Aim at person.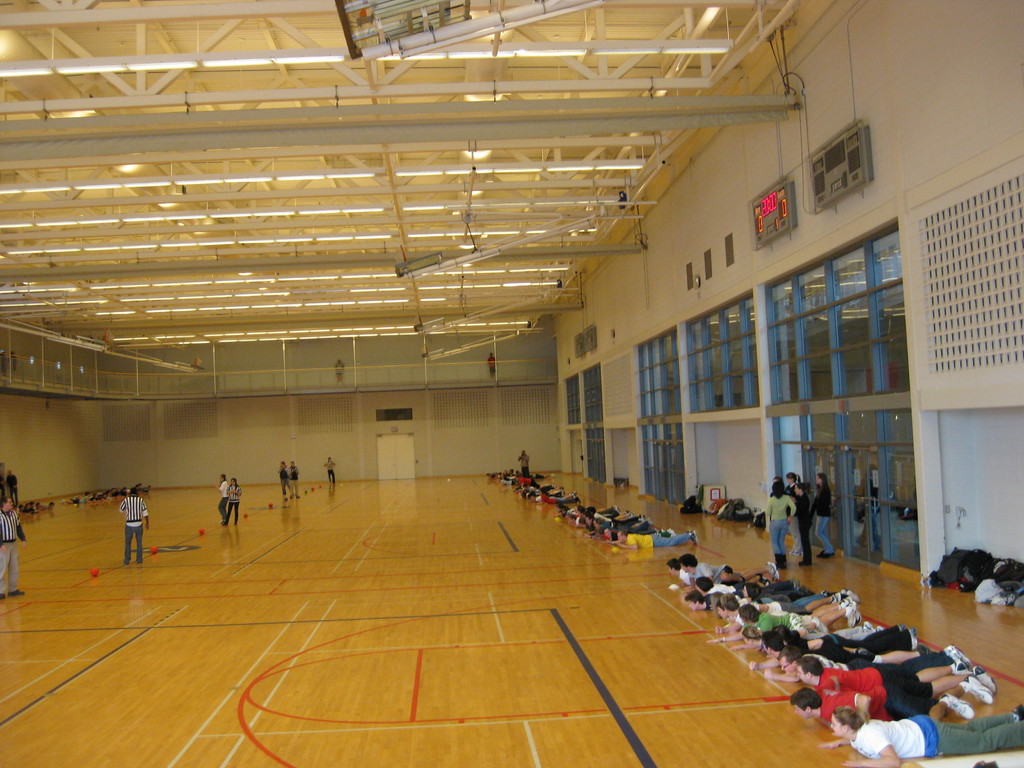
Aimed at crop(223, 471, 243, 525).
